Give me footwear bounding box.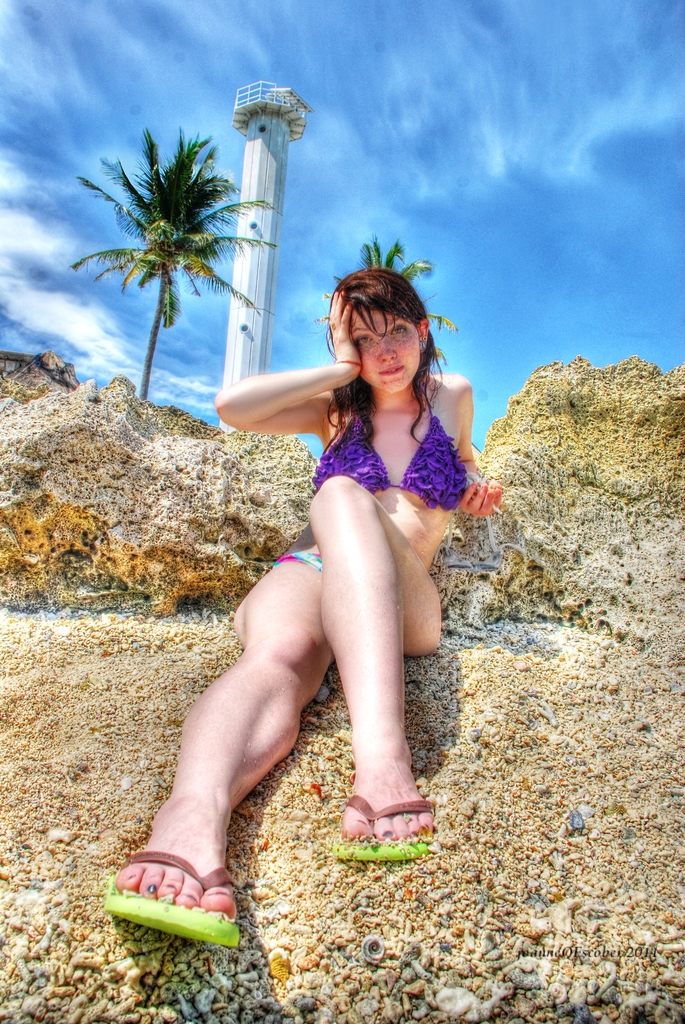
(x1=103, y1=849, x2=258, y2=949).
